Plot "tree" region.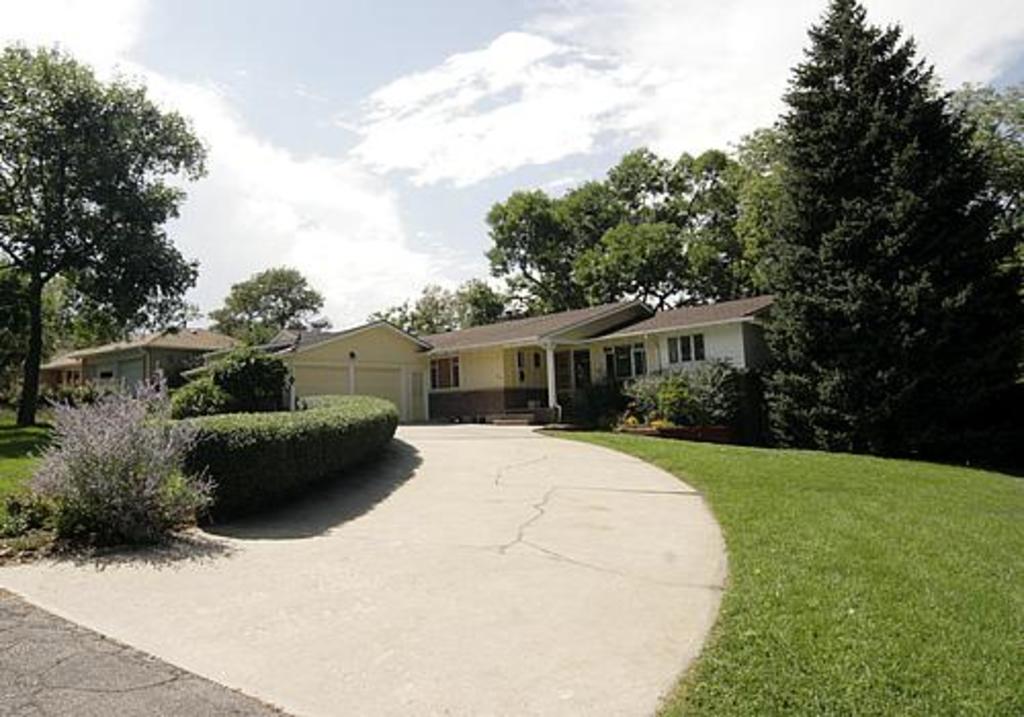
Plotted at bbox(0, 35, 207, 422).
